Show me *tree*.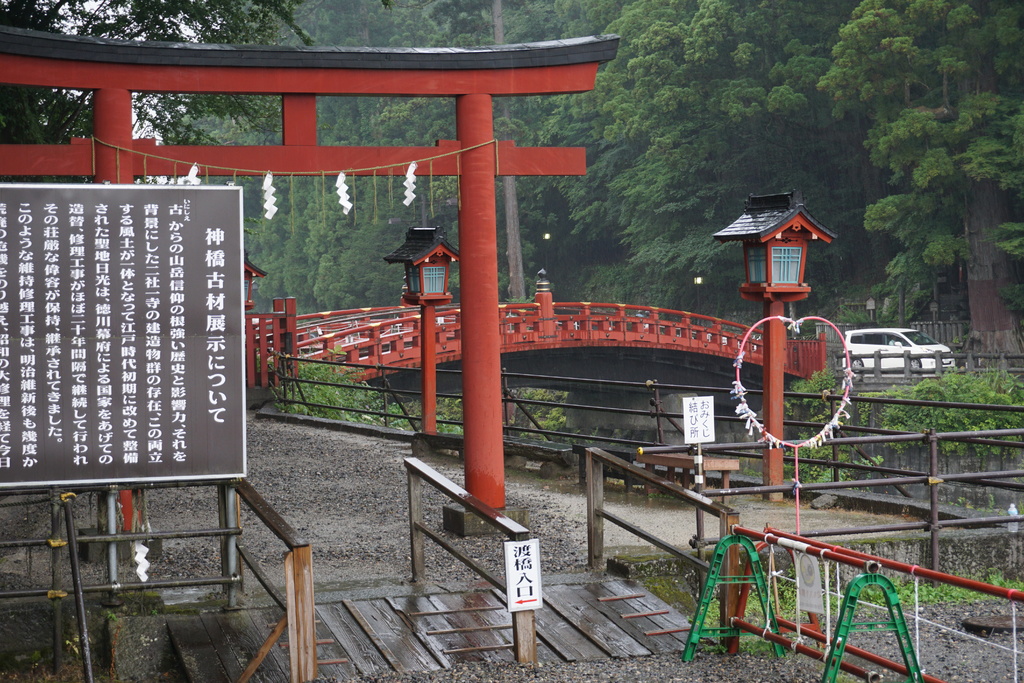
*tree* is here: Rect(810, 0, 1023, 357).
